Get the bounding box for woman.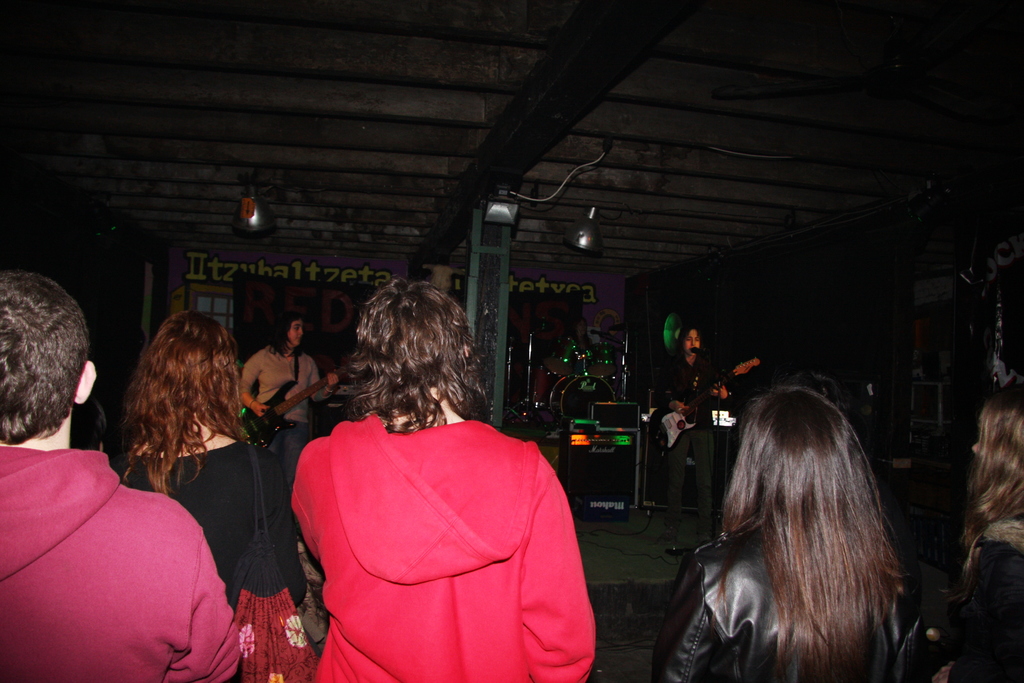
284, 285, 580, 671.
